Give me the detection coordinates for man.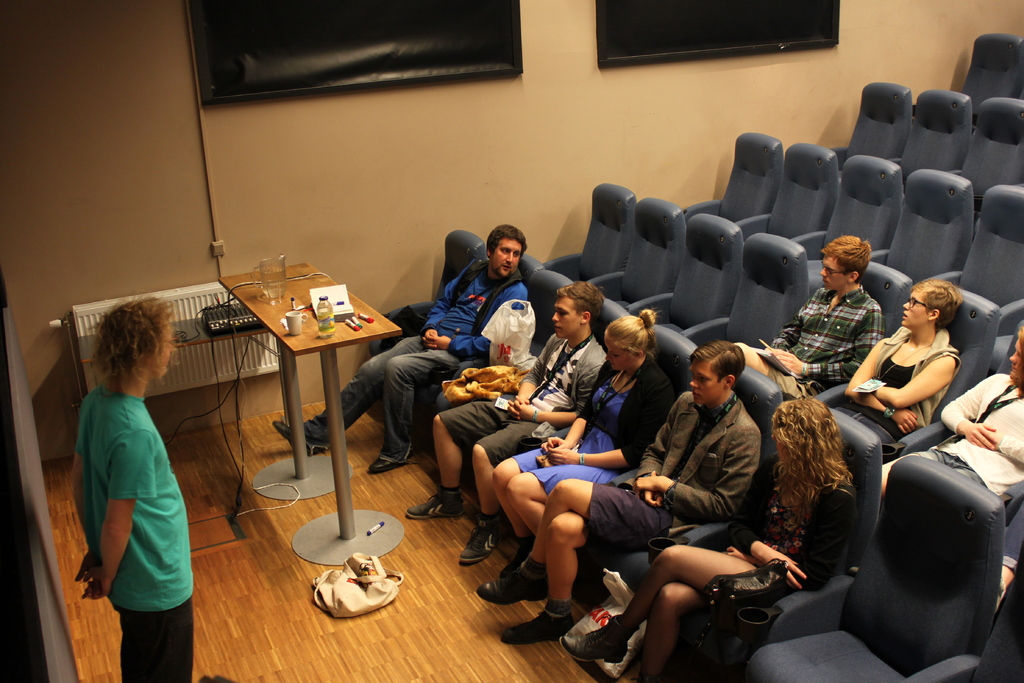
[left=403, top=279, right=610, bottom=563].
